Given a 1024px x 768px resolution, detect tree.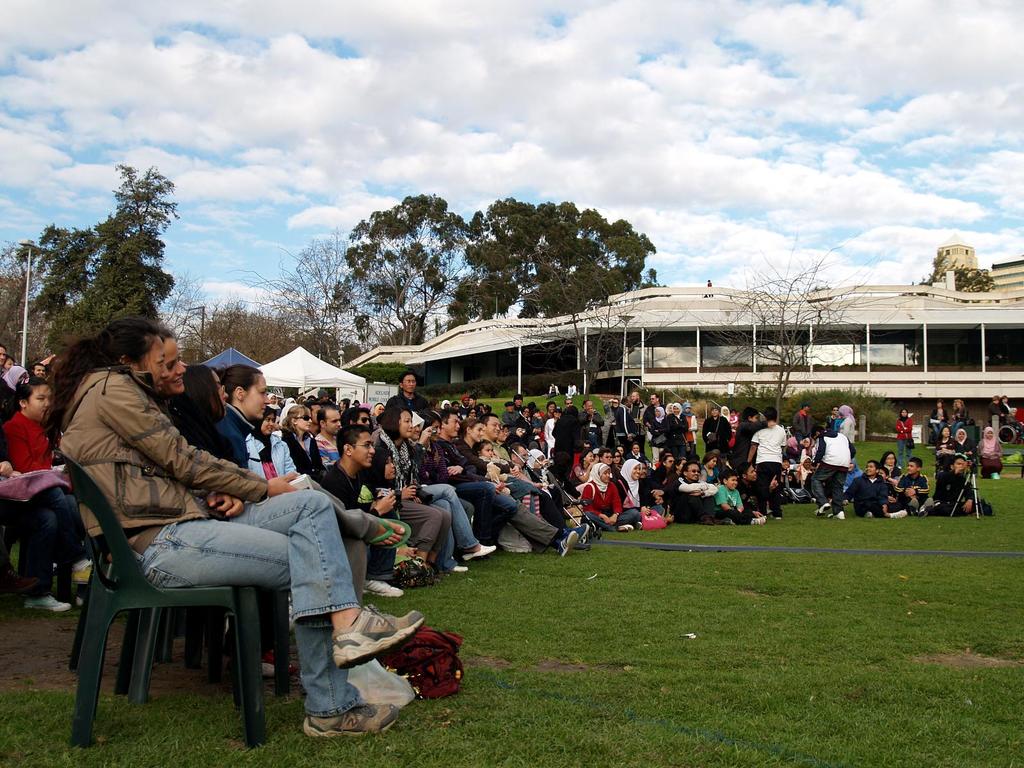
left=438, top=207, right=645, bottom=356.
